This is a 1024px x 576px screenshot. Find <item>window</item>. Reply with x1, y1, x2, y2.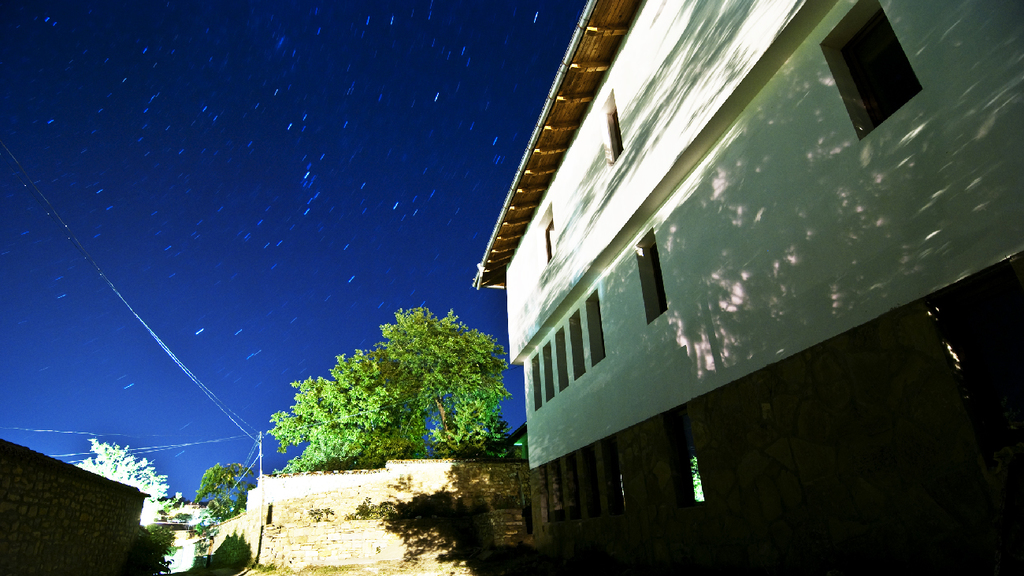
581, 284, 611, 375.
